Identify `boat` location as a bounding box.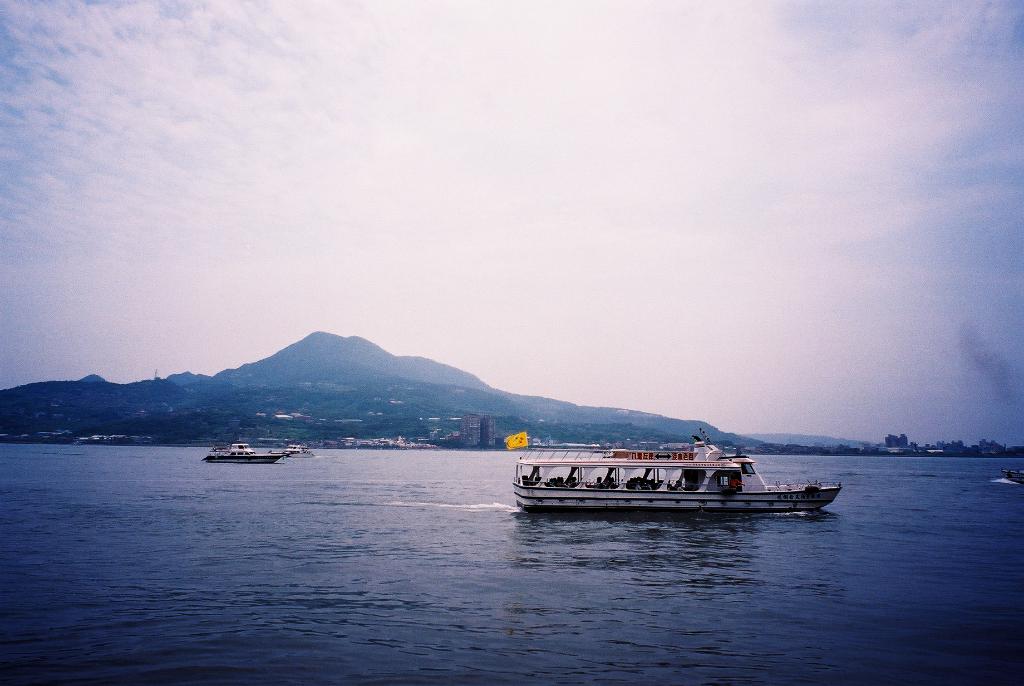
<bbox>511, 448, 844, 507</bbox>.
